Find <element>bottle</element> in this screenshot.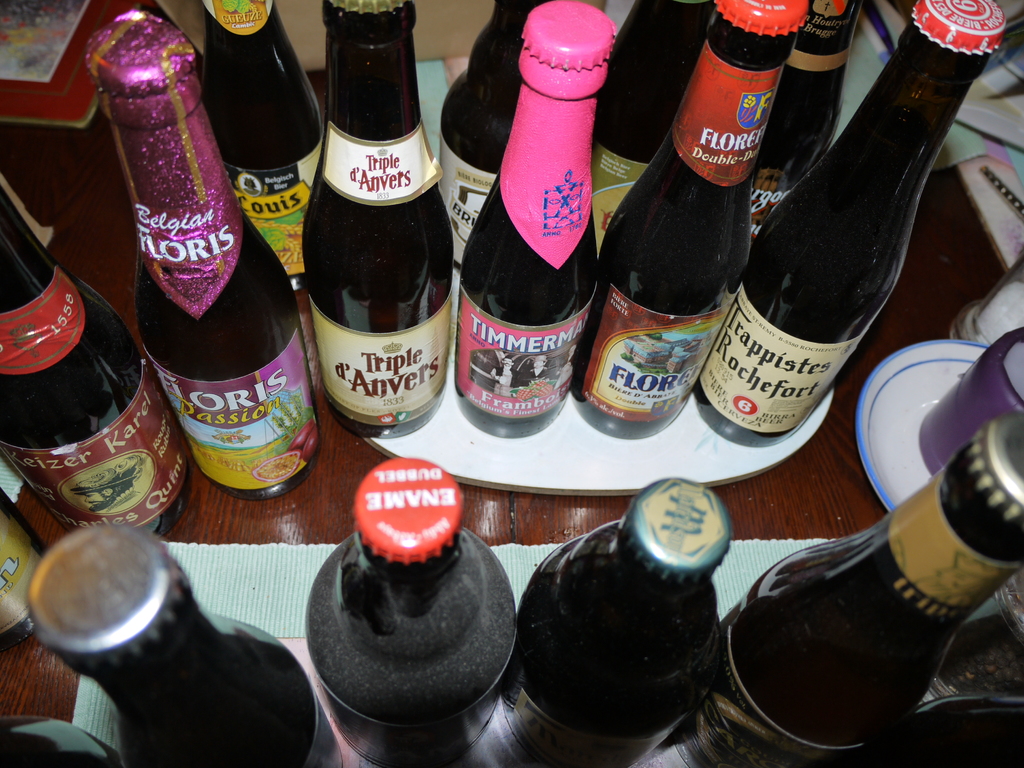
The bounding box for <element>bottle</element> is bbox=[31, 519, 348, 767].
